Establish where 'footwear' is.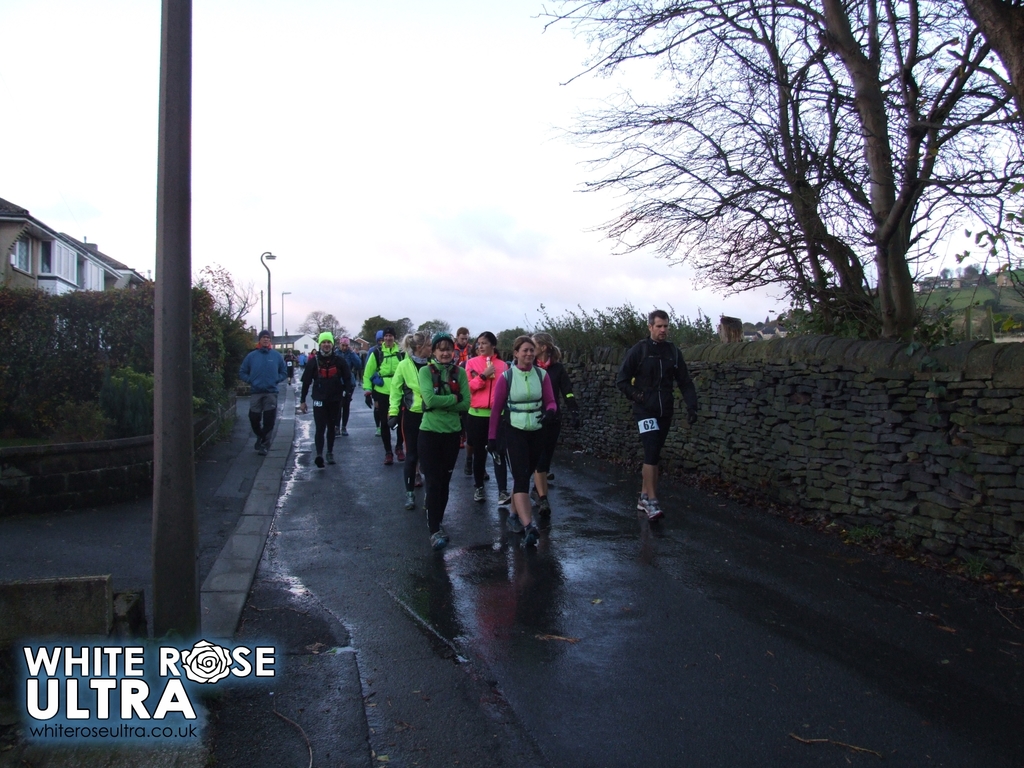
Established at x1=317 y1=451 x2=323 y2=468.
